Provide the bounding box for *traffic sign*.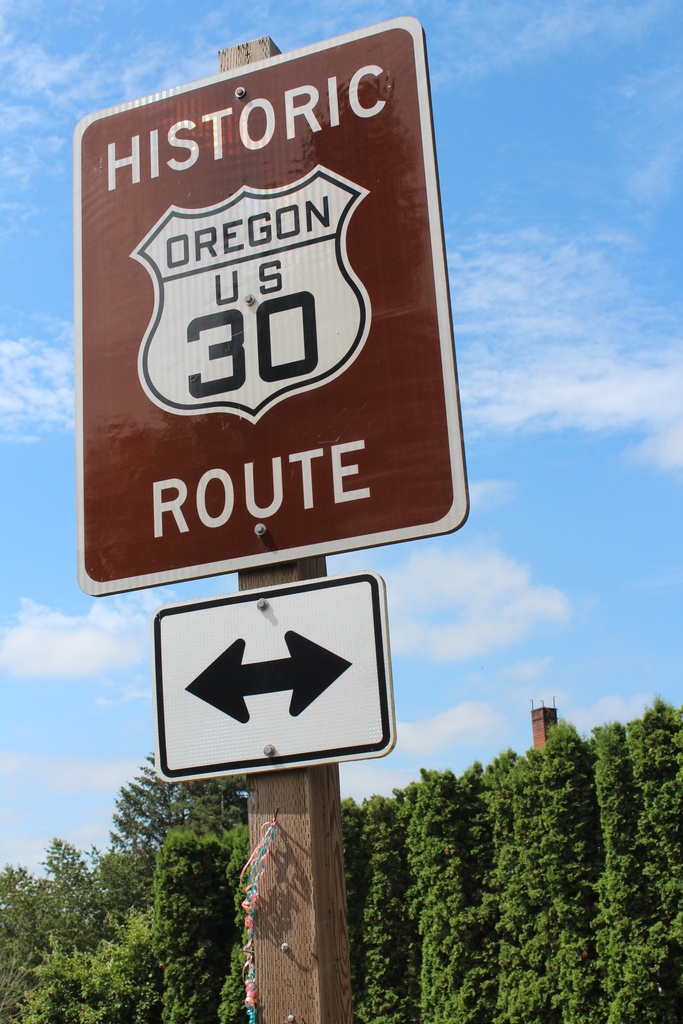
box(69, 11, 475, 599).
